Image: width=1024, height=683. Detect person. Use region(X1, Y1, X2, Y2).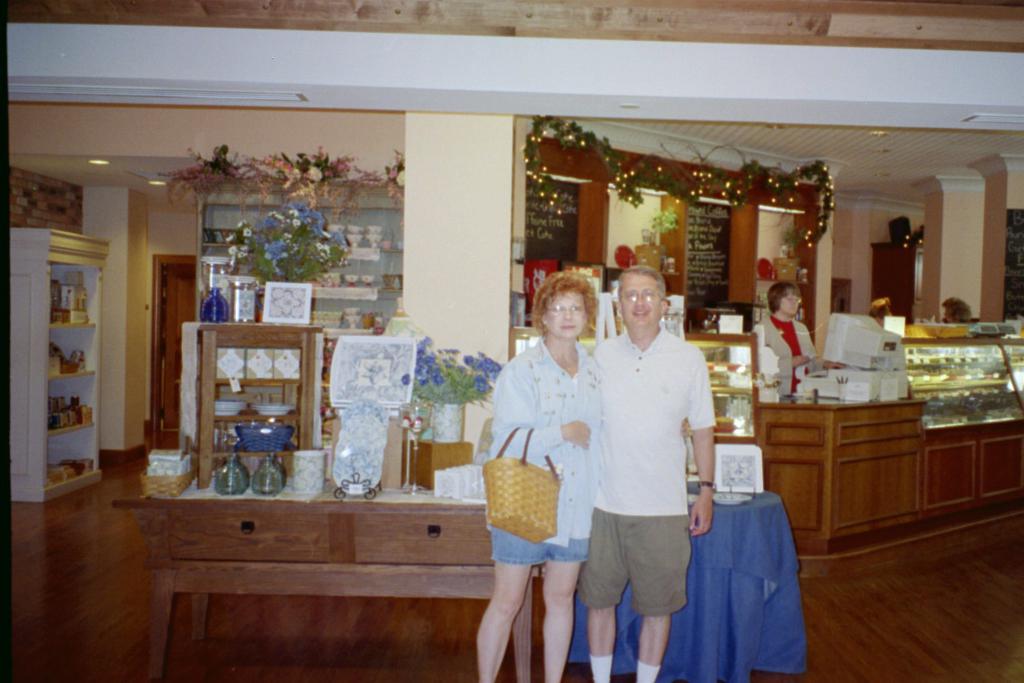
region(476, 272, 607, 682).
